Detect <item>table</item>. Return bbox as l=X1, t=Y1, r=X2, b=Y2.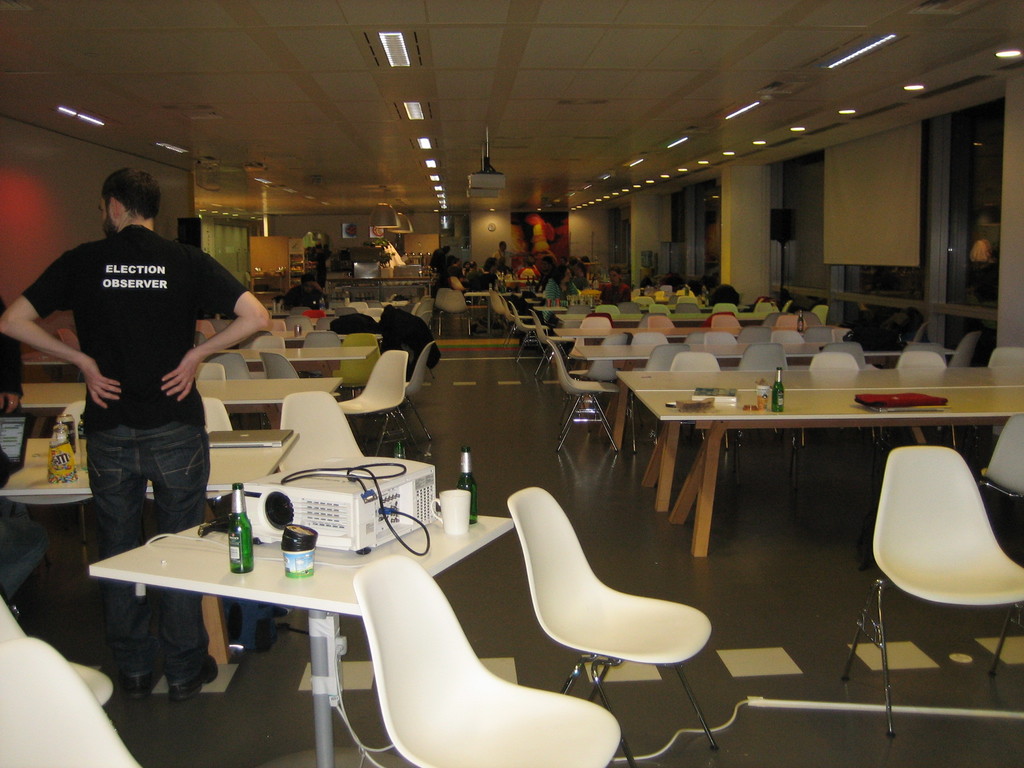
l=0, t=428, r=296, b=657.
